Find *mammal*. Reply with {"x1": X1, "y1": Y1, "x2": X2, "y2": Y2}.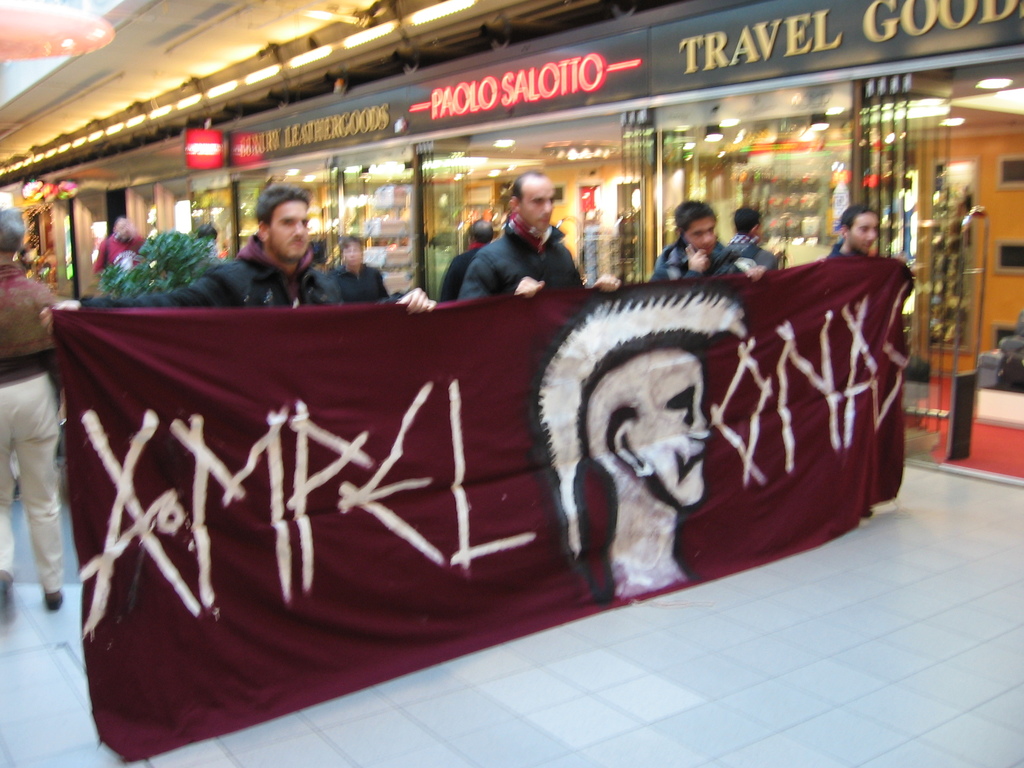
{"x1": 329, "y1": 237, "x2": 387, "y2": 305}.
